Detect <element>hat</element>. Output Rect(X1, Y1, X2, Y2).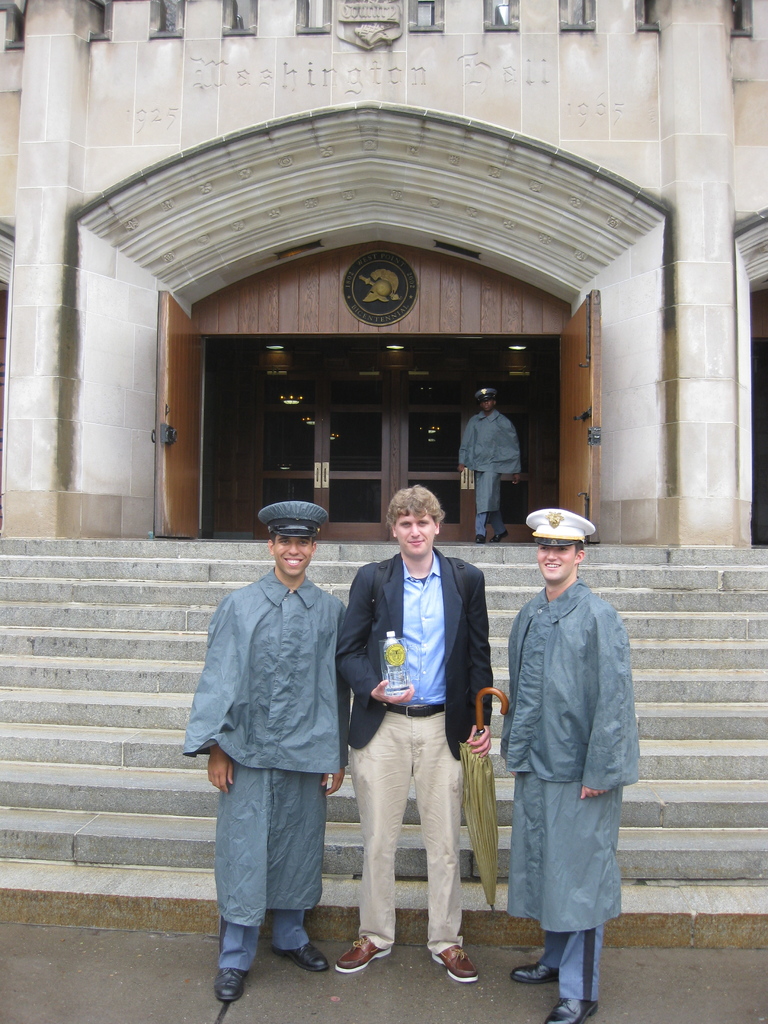
Rect(473, 386, 505, 402).
